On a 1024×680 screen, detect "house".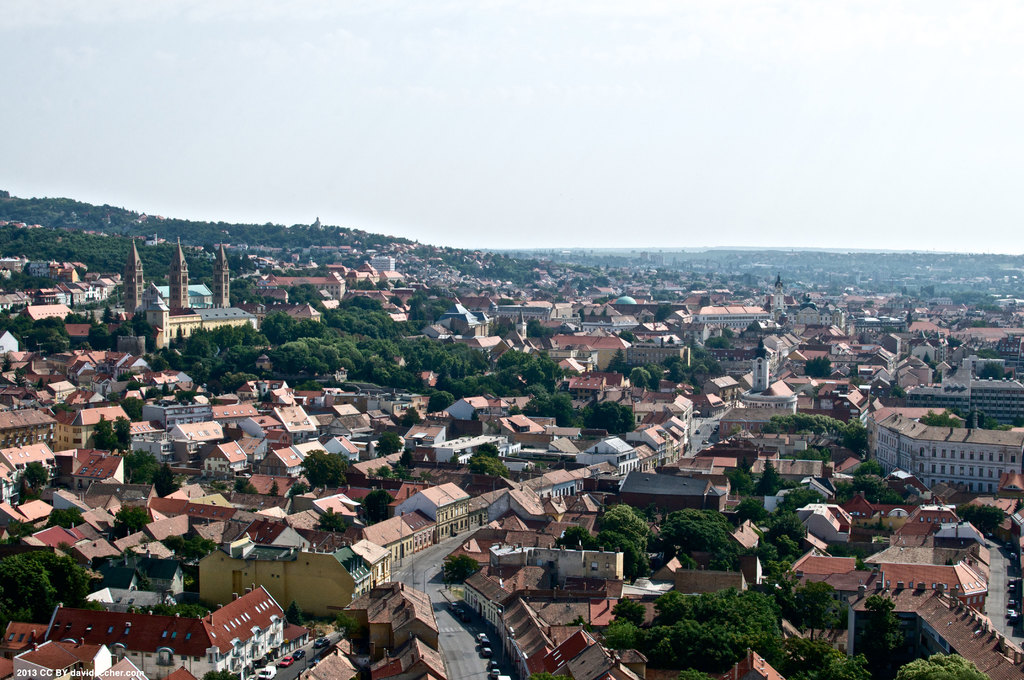
38,576,291,679.
